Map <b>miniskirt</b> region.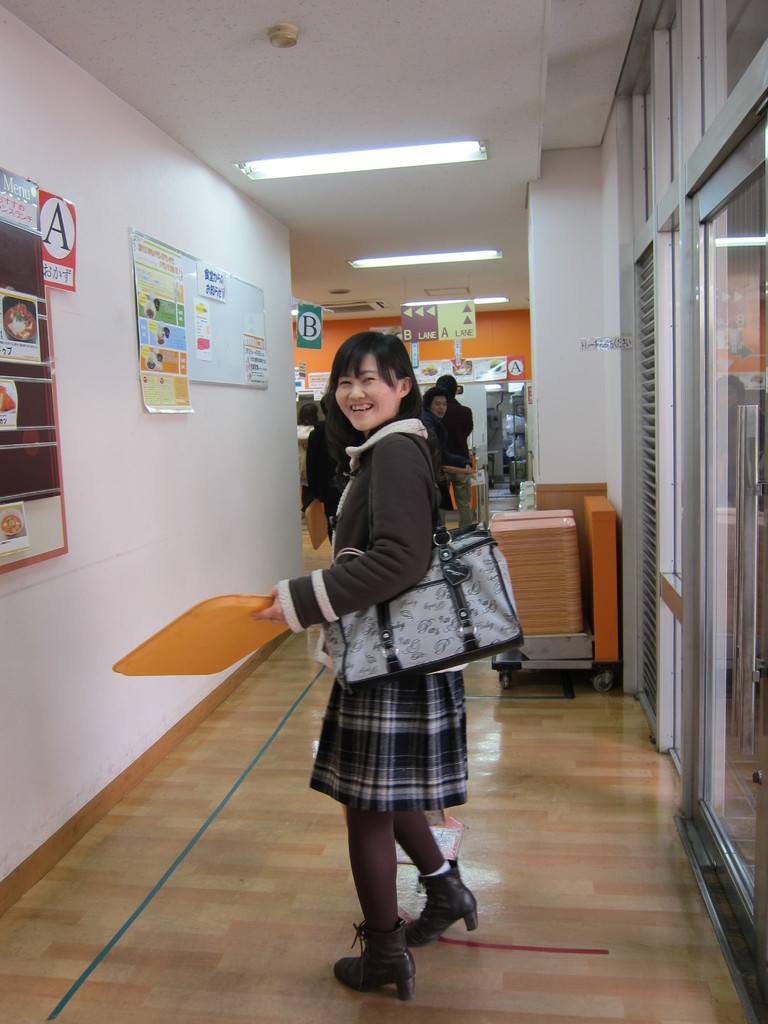
Mapped to box=[305, 674, 468, 813].
